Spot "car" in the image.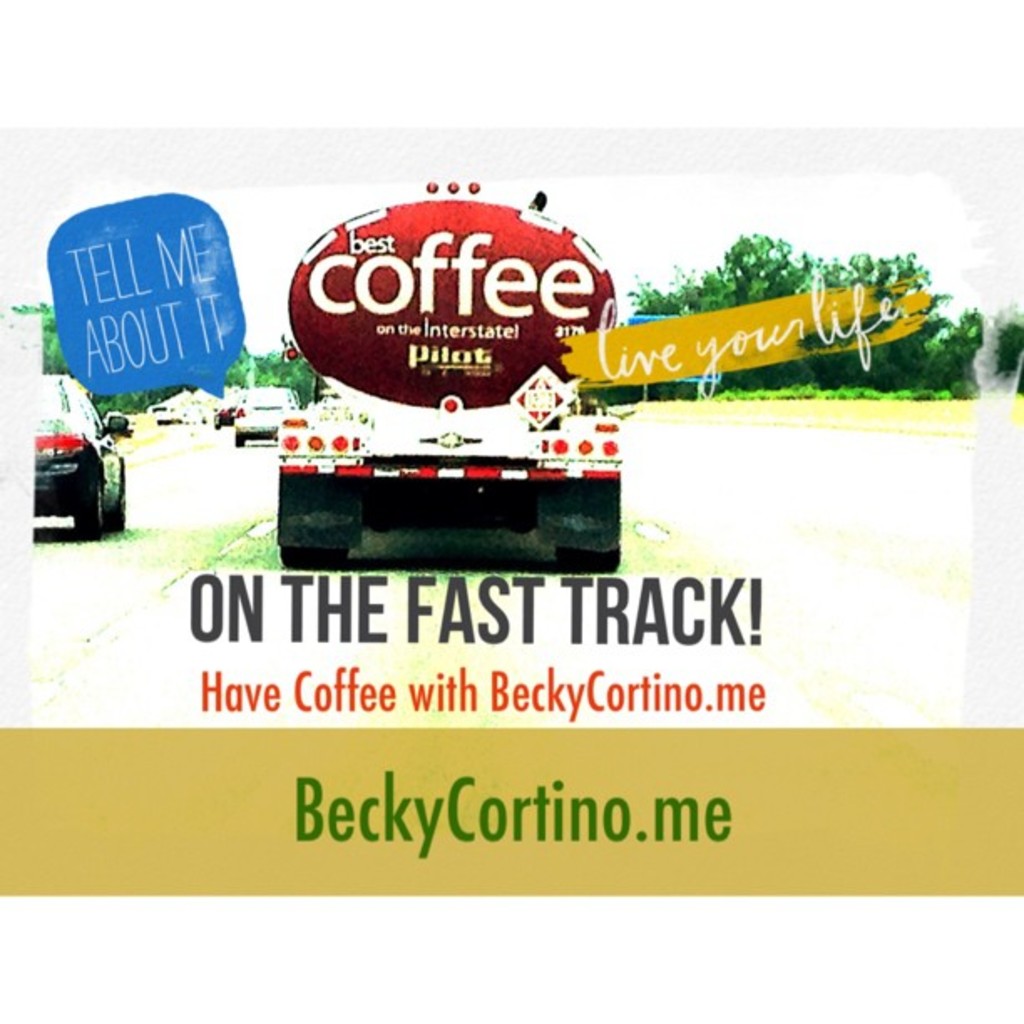
"car" found at l=236, t=387, r=293, b=448.
